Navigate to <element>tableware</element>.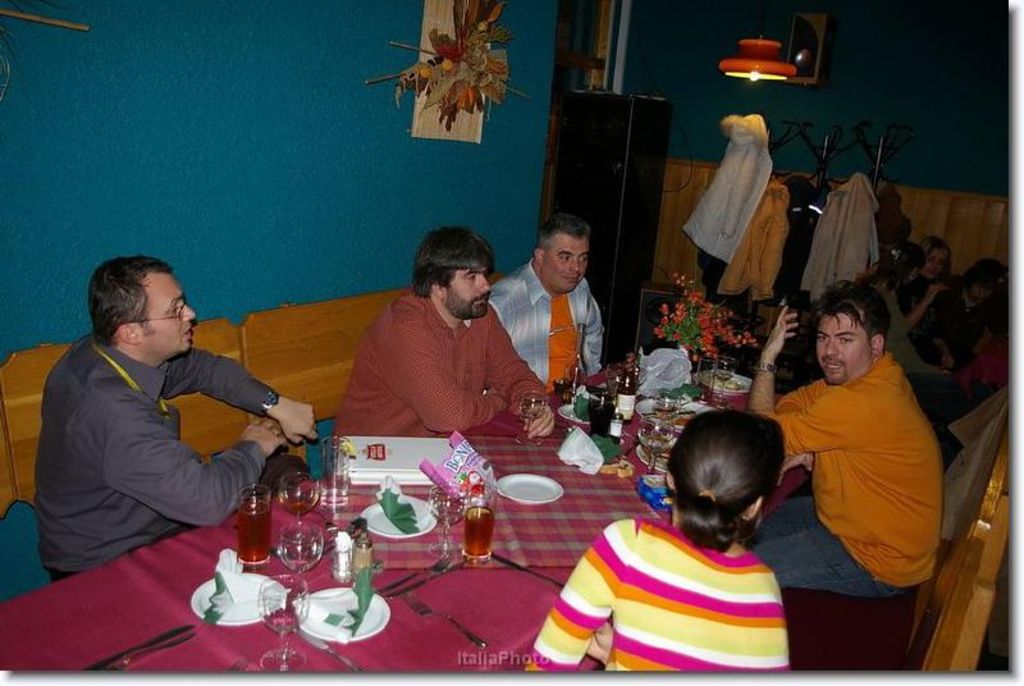
Navigation target: <region>493, 553, 568, 590</region>.
